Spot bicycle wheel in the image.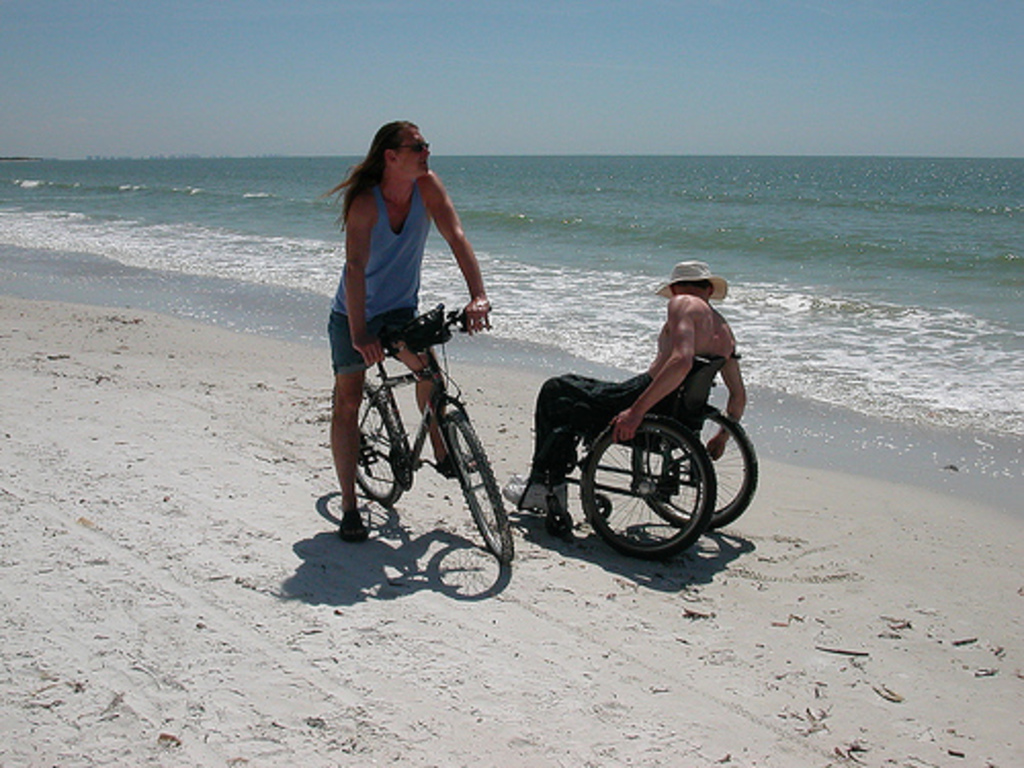
bicycle wheel found at <region>334, 383, 401, 508</region>.
